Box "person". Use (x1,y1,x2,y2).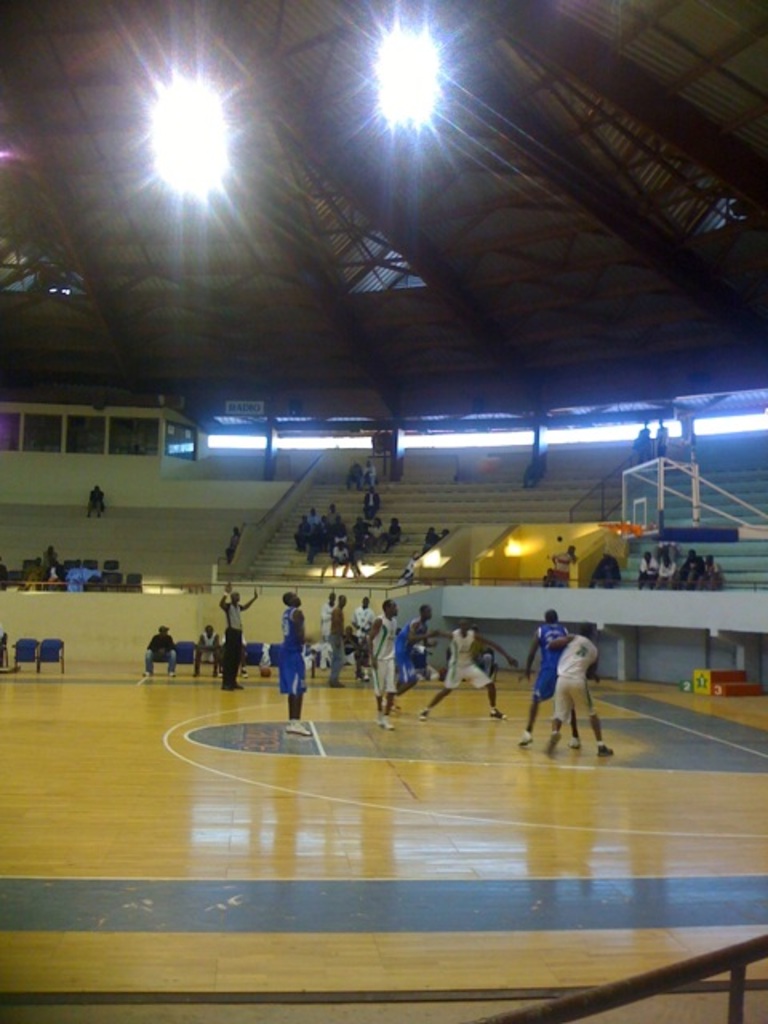
(395,603,434,688).
